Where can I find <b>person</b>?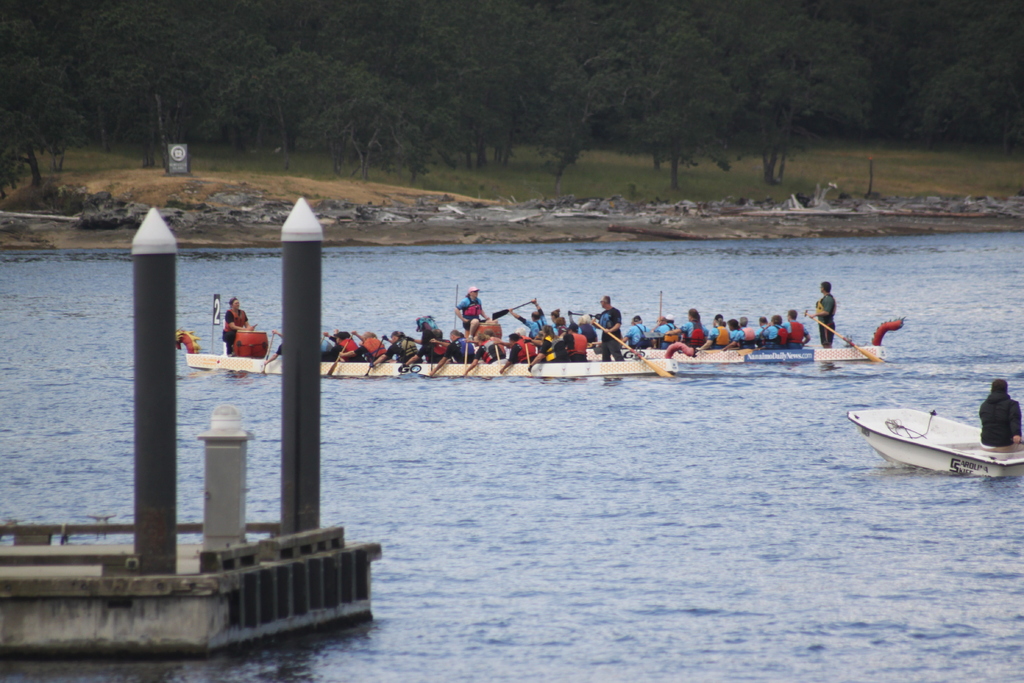
You can find it at (804, 282, 835, 347).
